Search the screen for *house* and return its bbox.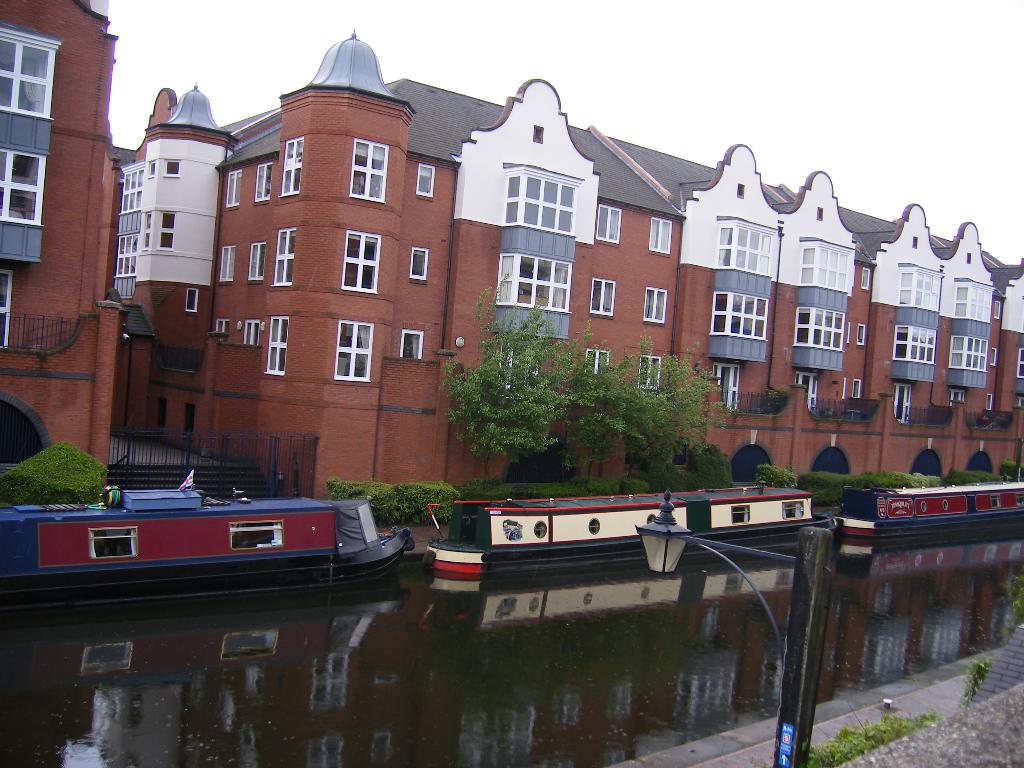
Found: left=0, top=0, right=127, bottom=484.
